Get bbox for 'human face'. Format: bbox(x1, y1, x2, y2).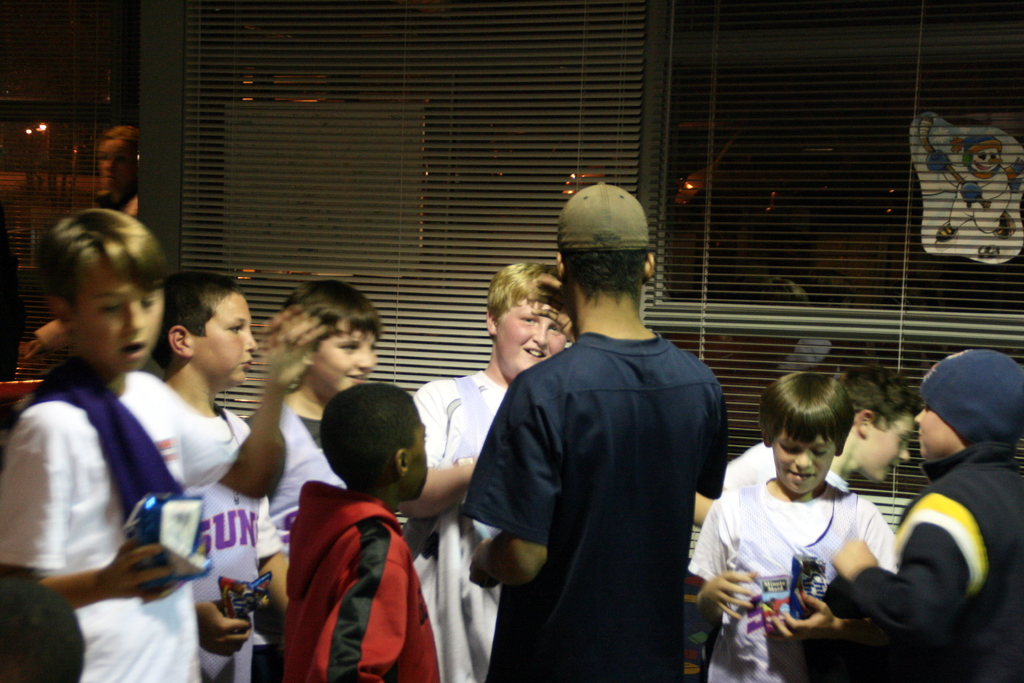
bbox(316, 319, 381, 402).
